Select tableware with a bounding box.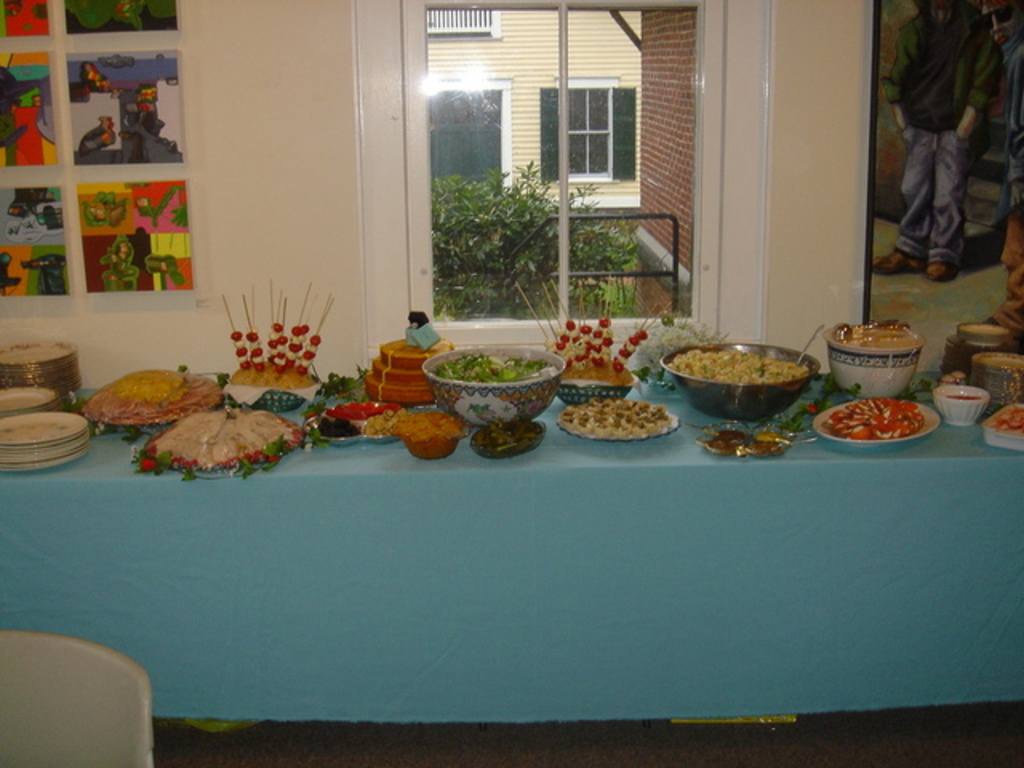
bbox=[422, 341, 565, 434].
